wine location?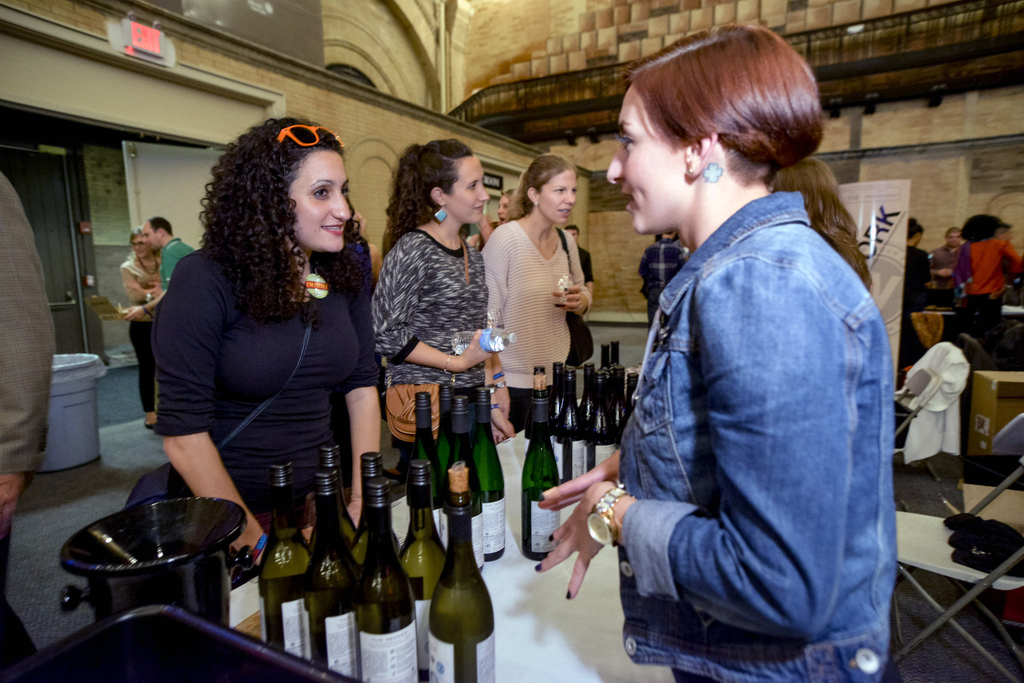
bbox=[521, 375, 561, 566]
